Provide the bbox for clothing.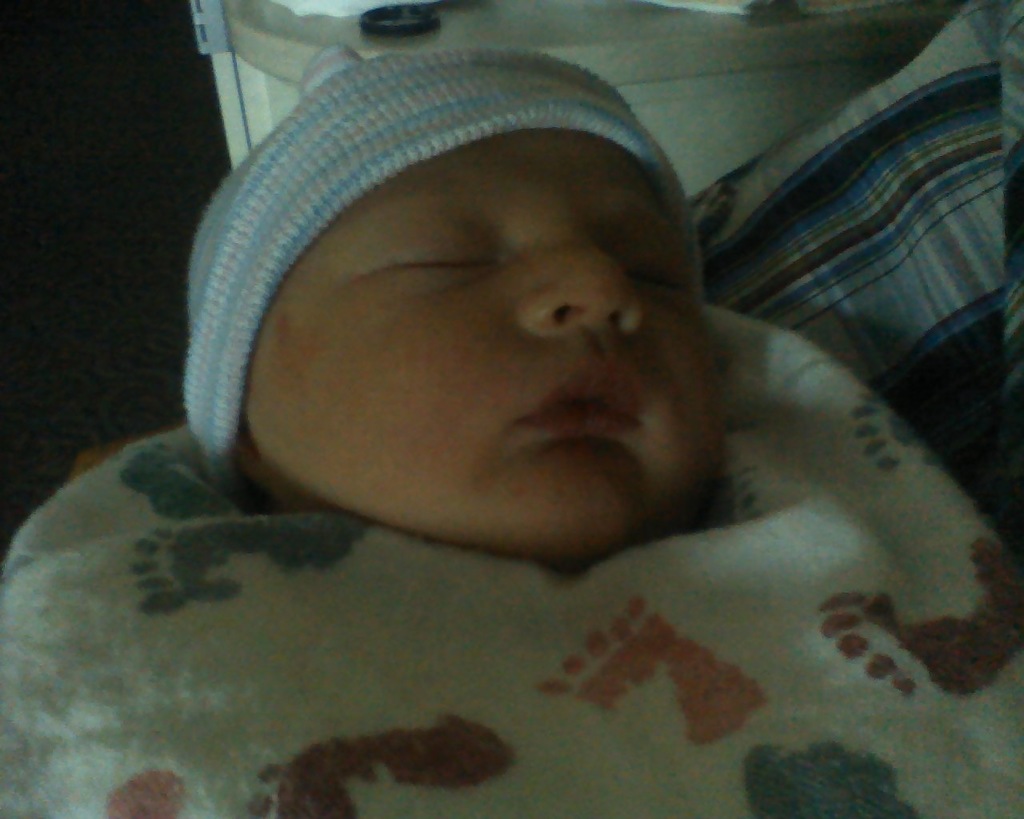
67 134 1018 750.
